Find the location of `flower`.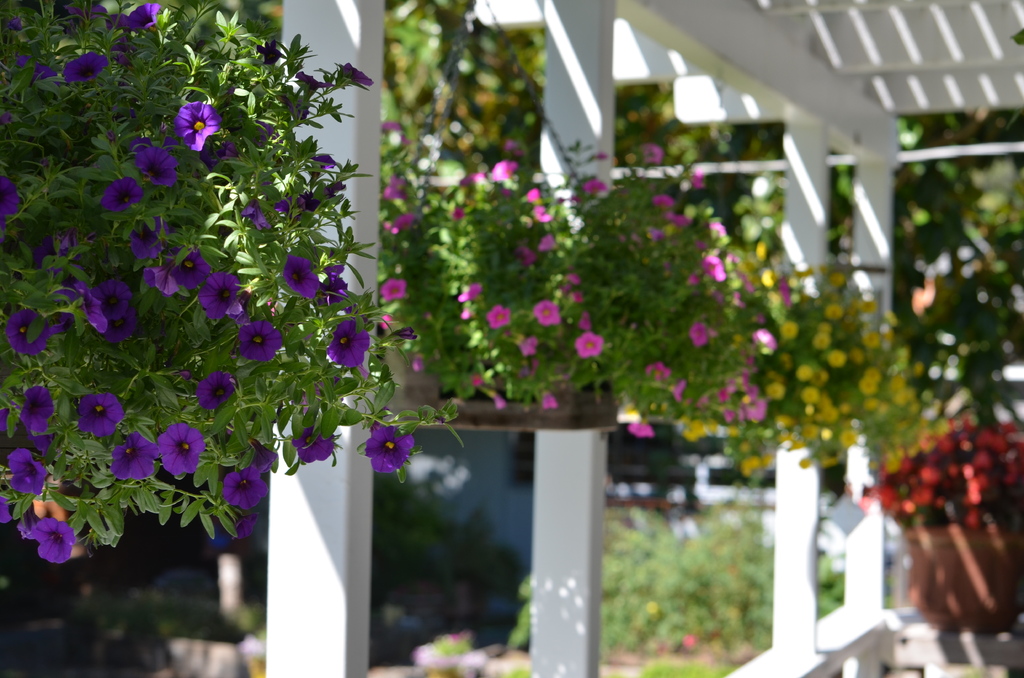
Location: 38 519 77 565.
